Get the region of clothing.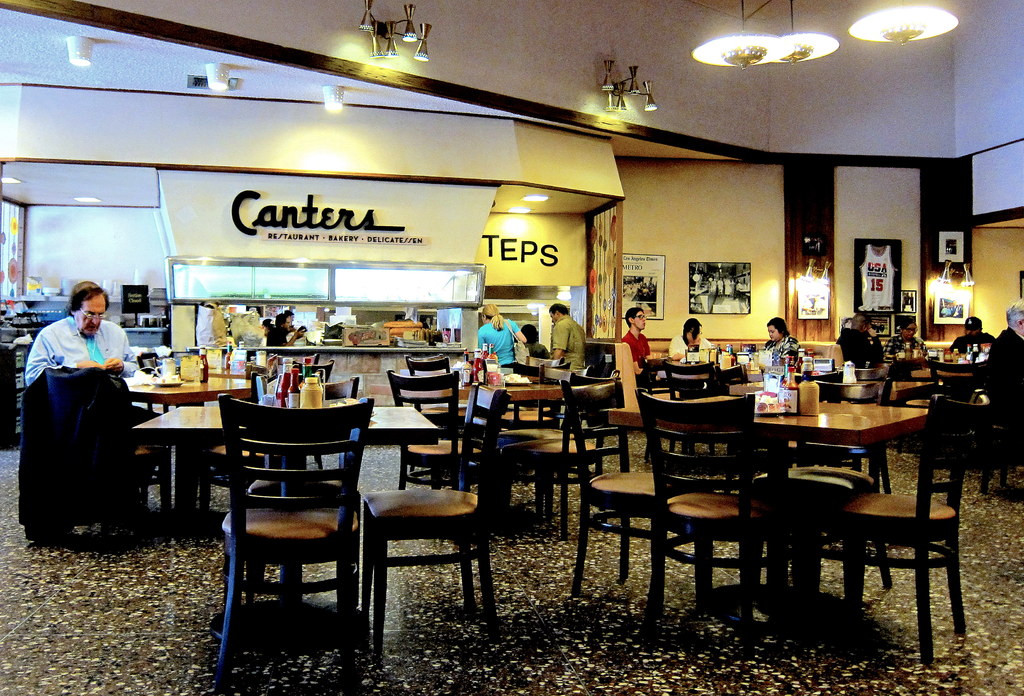
474,316,517,371.
